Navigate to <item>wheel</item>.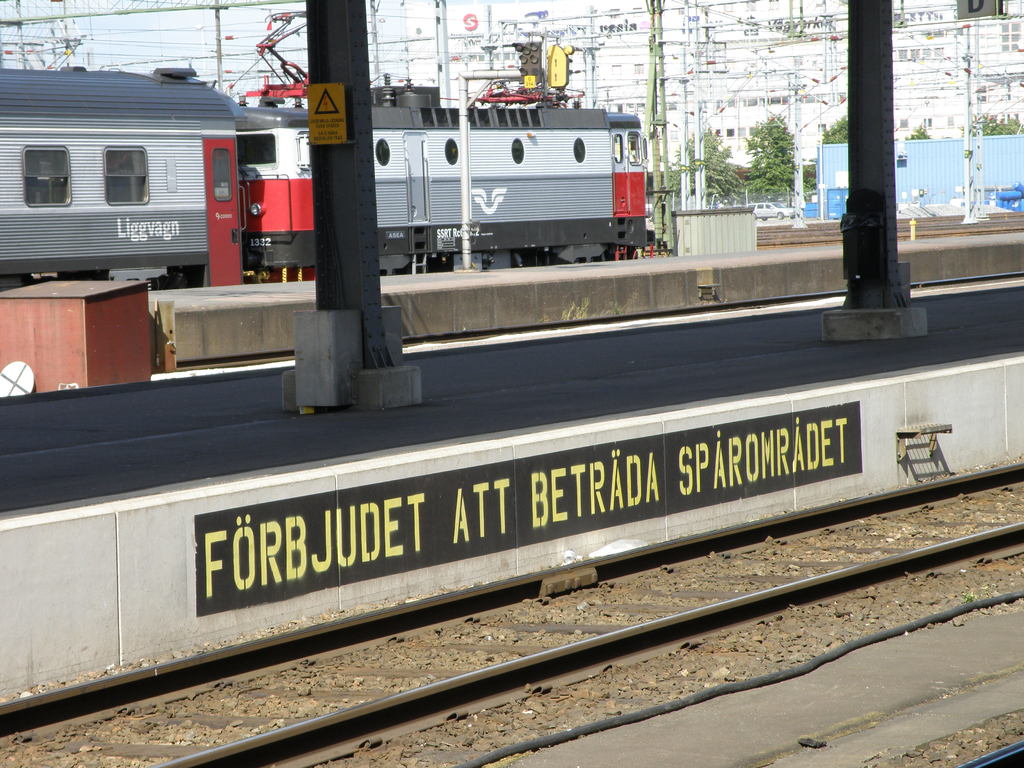
Navigation target: 776:211:784:220.
